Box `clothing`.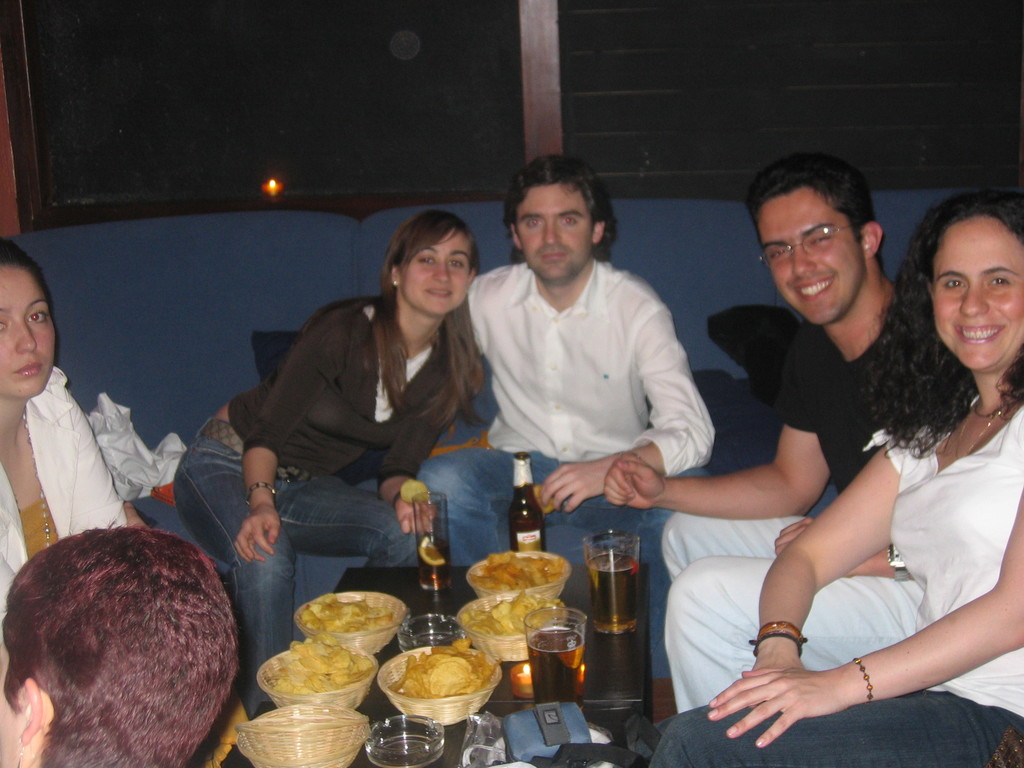
bbox(464, 221, 716, 540).
